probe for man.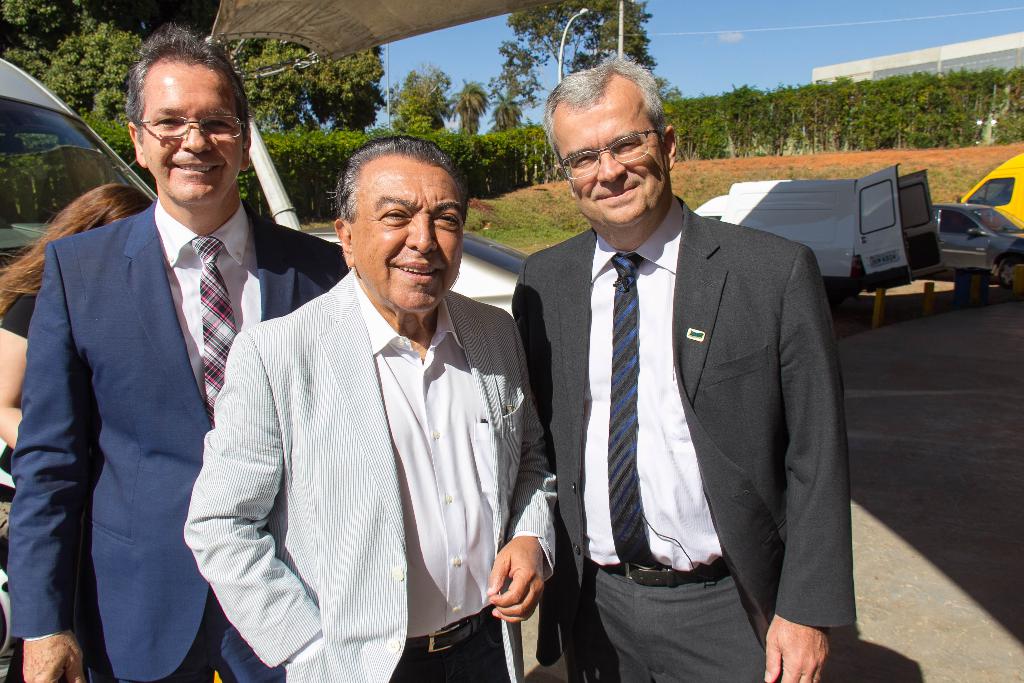
Probe result: 511, 53, 861, 682.
